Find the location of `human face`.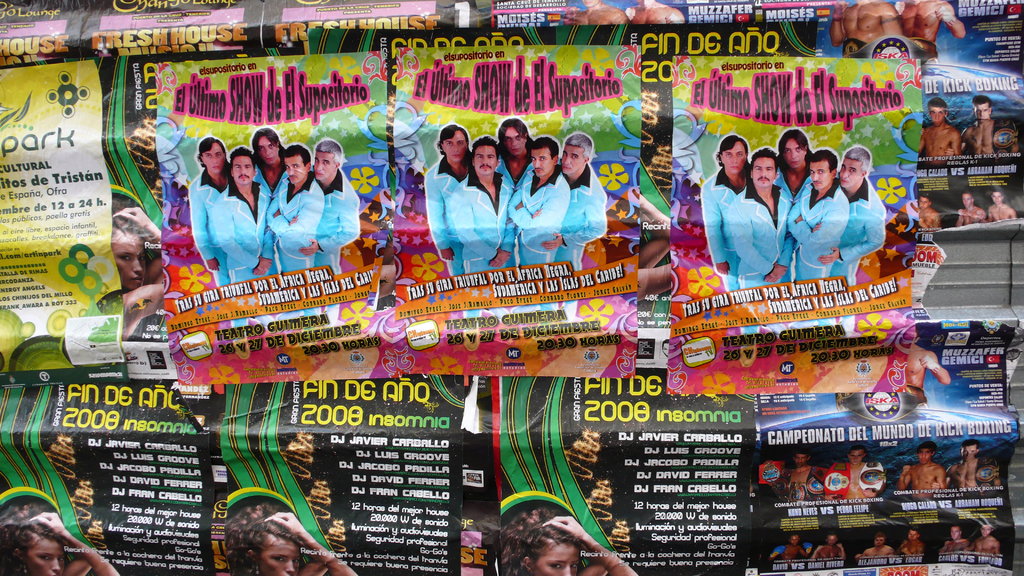
Location: crop(948, 527, 959, 540).
